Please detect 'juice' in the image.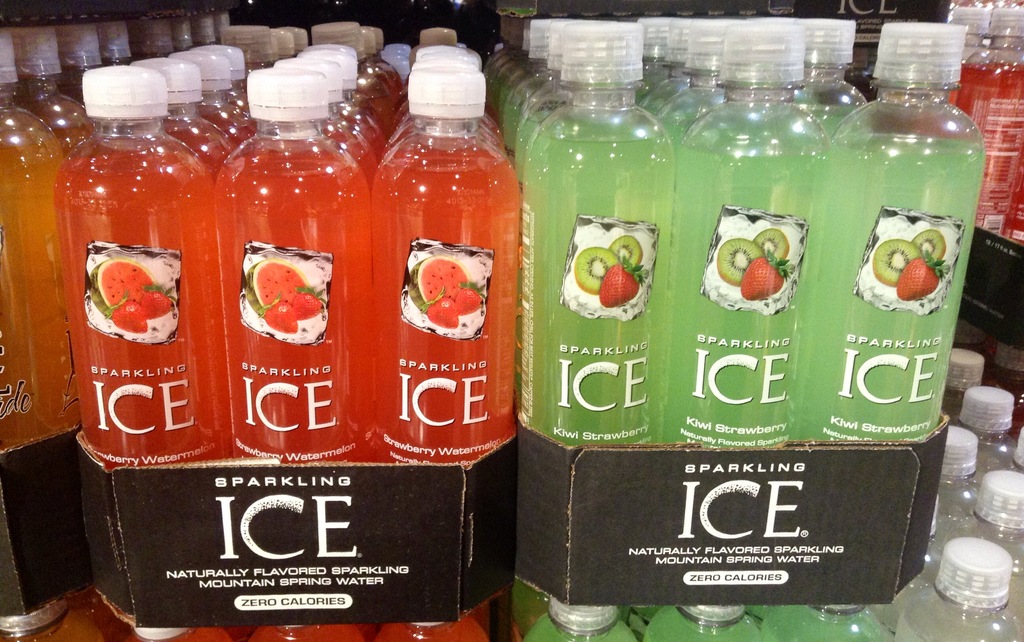
<region>225, 21, 273, 67</region>.
